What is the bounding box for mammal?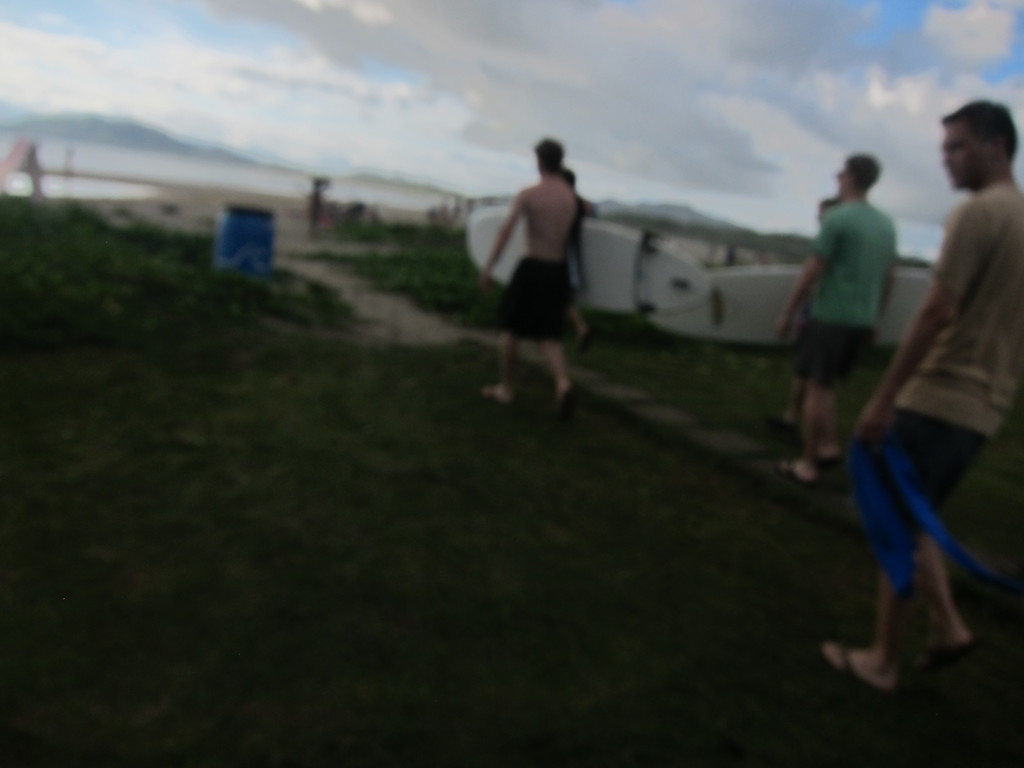
[826,102,1023,689].
